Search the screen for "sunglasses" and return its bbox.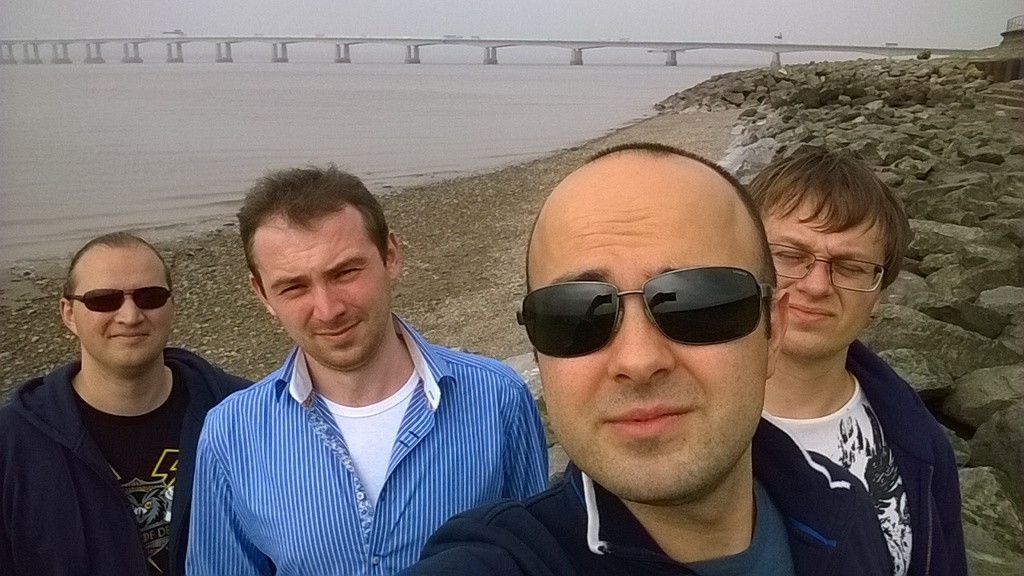
Found: rect(513, 264, 774, 358).
